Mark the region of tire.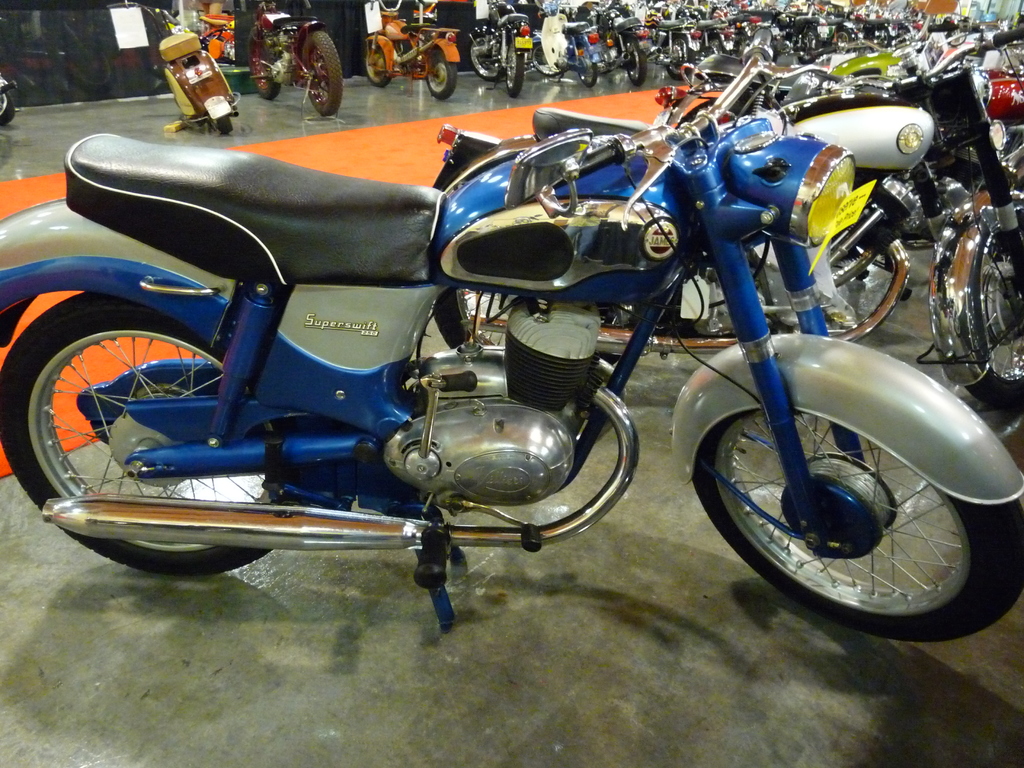
Region: bbox(700, 36, 726, 58).
